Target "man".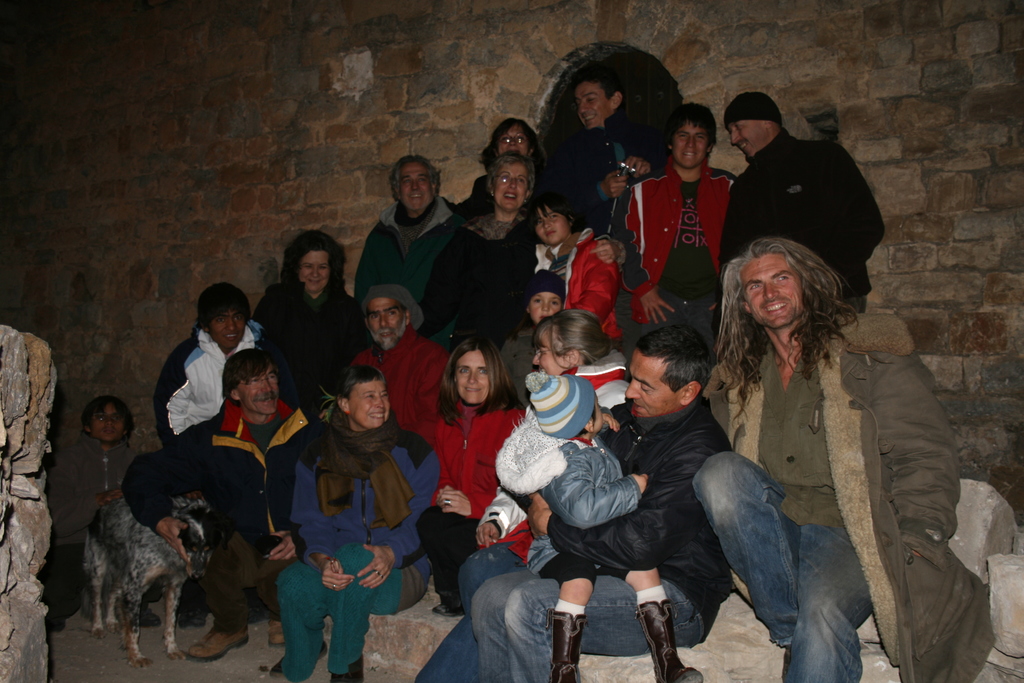
Target region: 346:284:455:446.
